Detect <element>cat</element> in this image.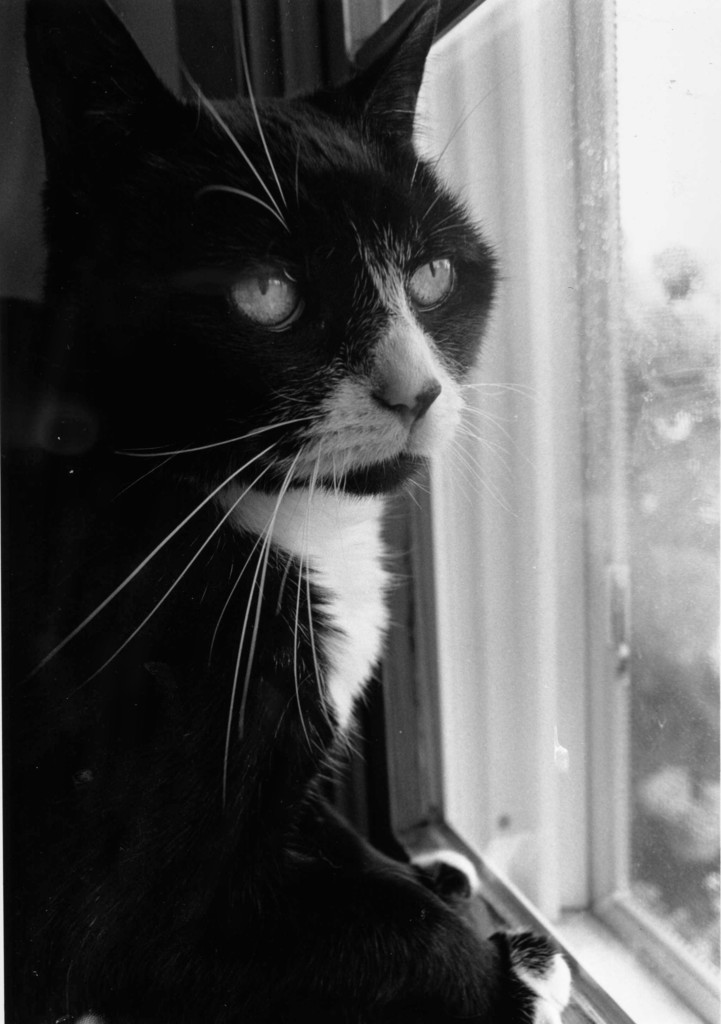
Detection: [0,0,571,1023].
